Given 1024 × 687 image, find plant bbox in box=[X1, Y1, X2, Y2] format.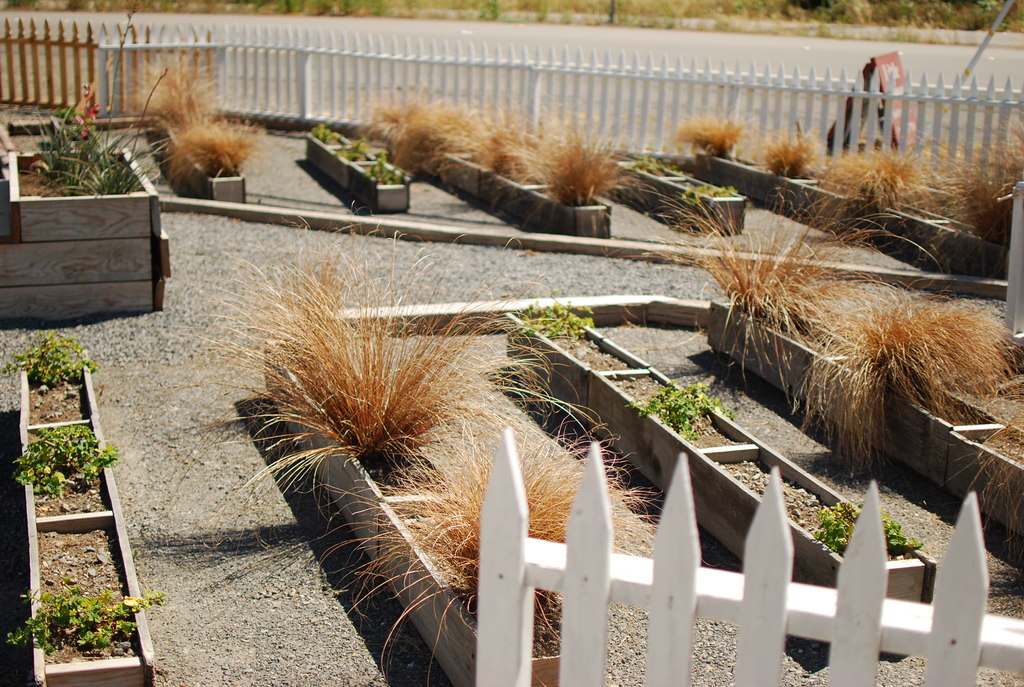
box=[125, 45, 225, 130].
